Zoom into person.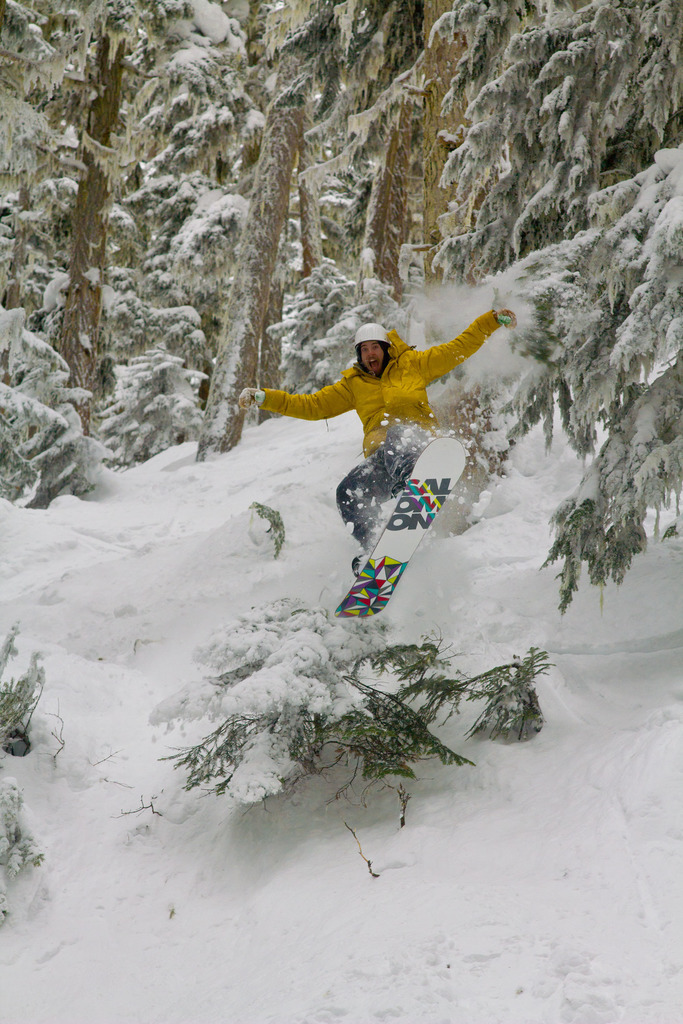
Zoom target: (256,275,531,500).
